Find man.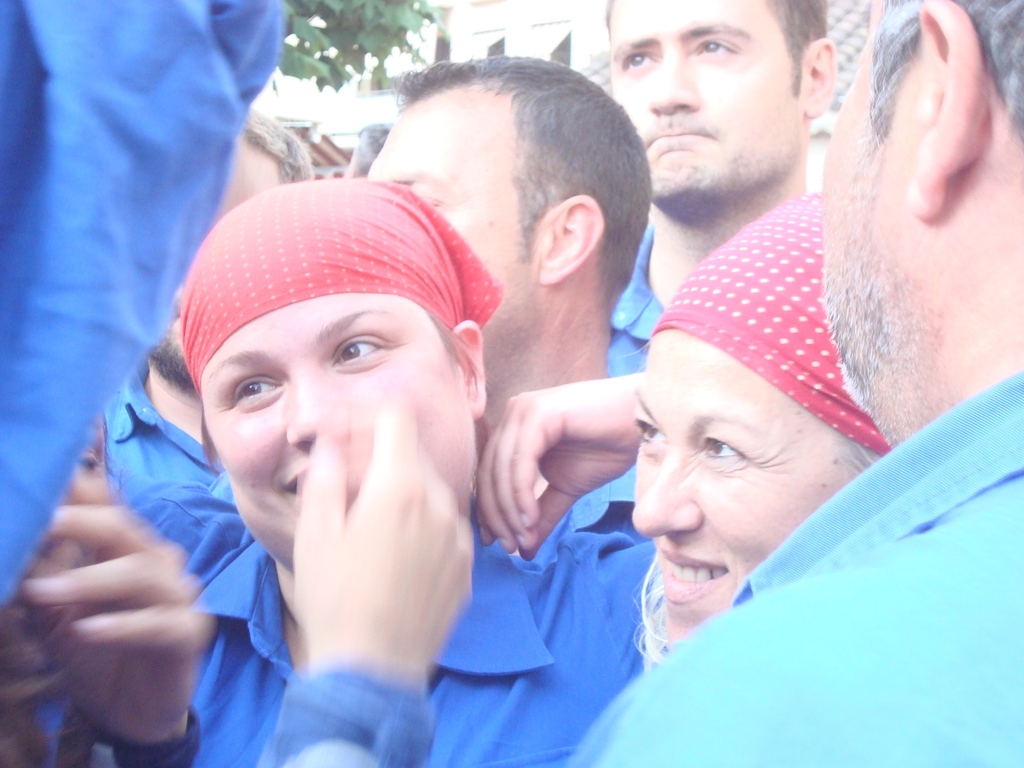
372 53 650 552.
